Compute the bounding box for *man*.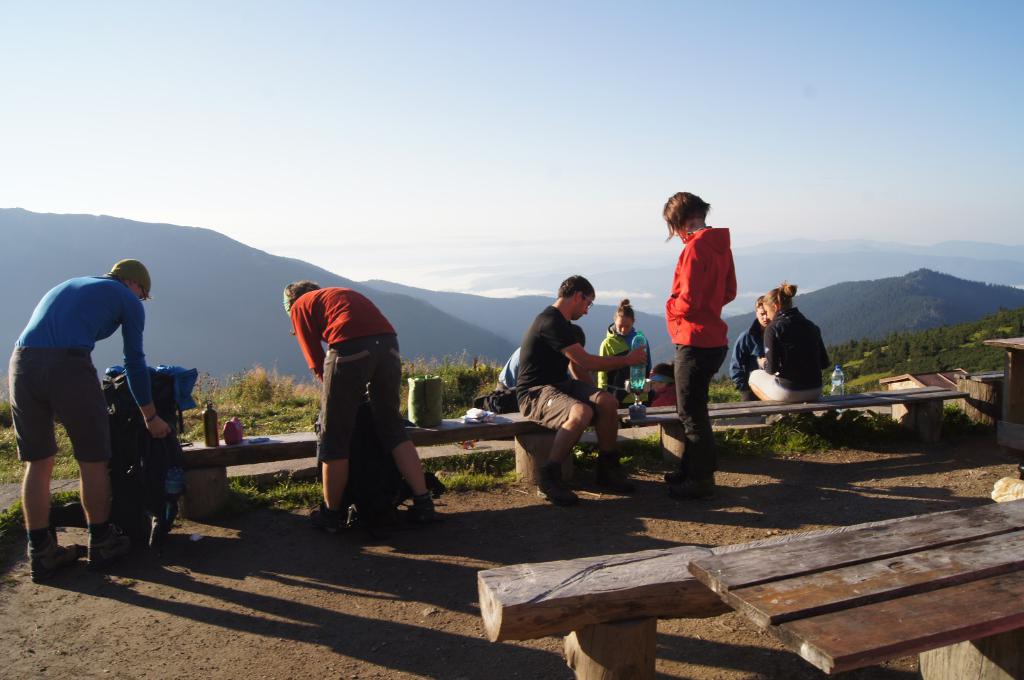
[6,255,173,587].
